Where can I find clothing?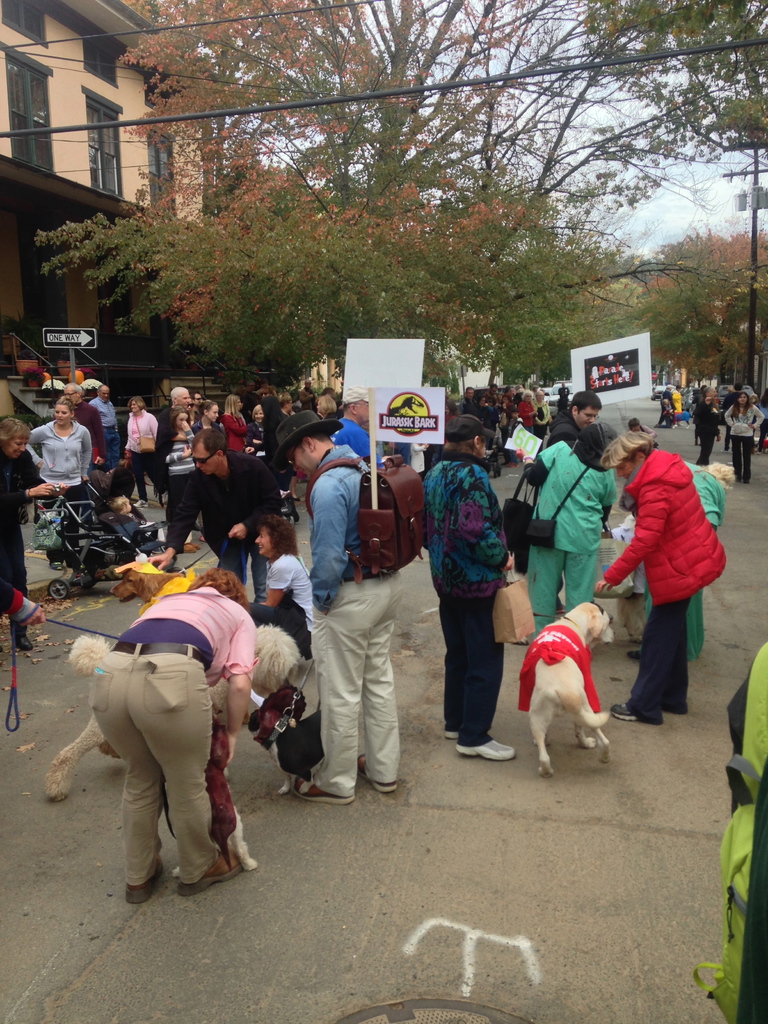
You can find it at region(161, 451, 289, 607).
